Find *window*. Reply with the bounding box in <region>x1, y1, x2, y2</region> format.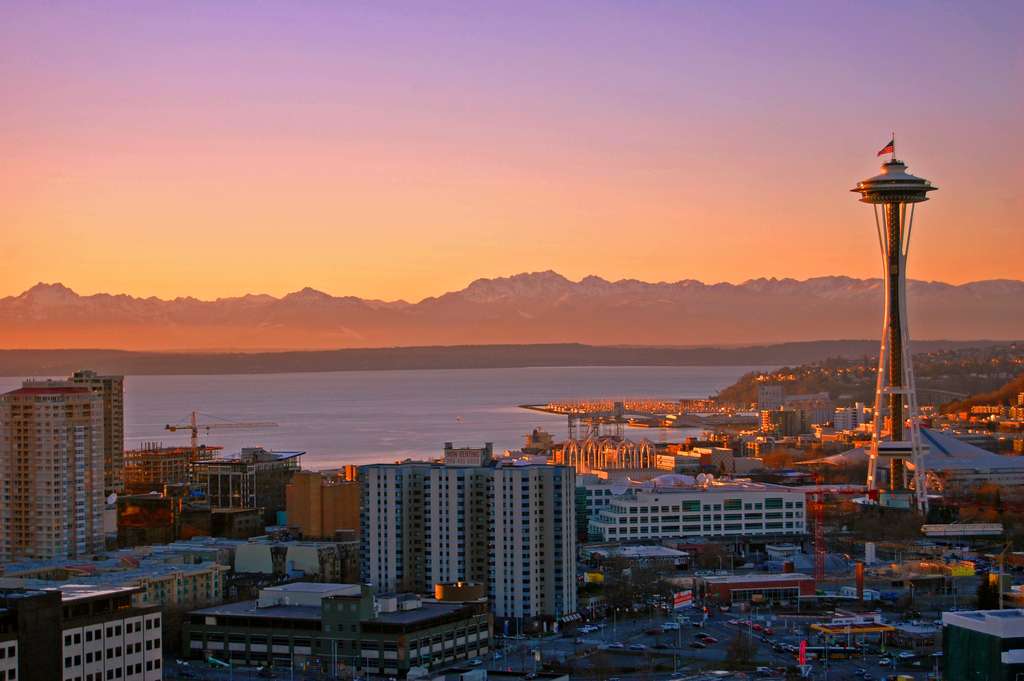
<region>702, 505, 711, 511</region>.
